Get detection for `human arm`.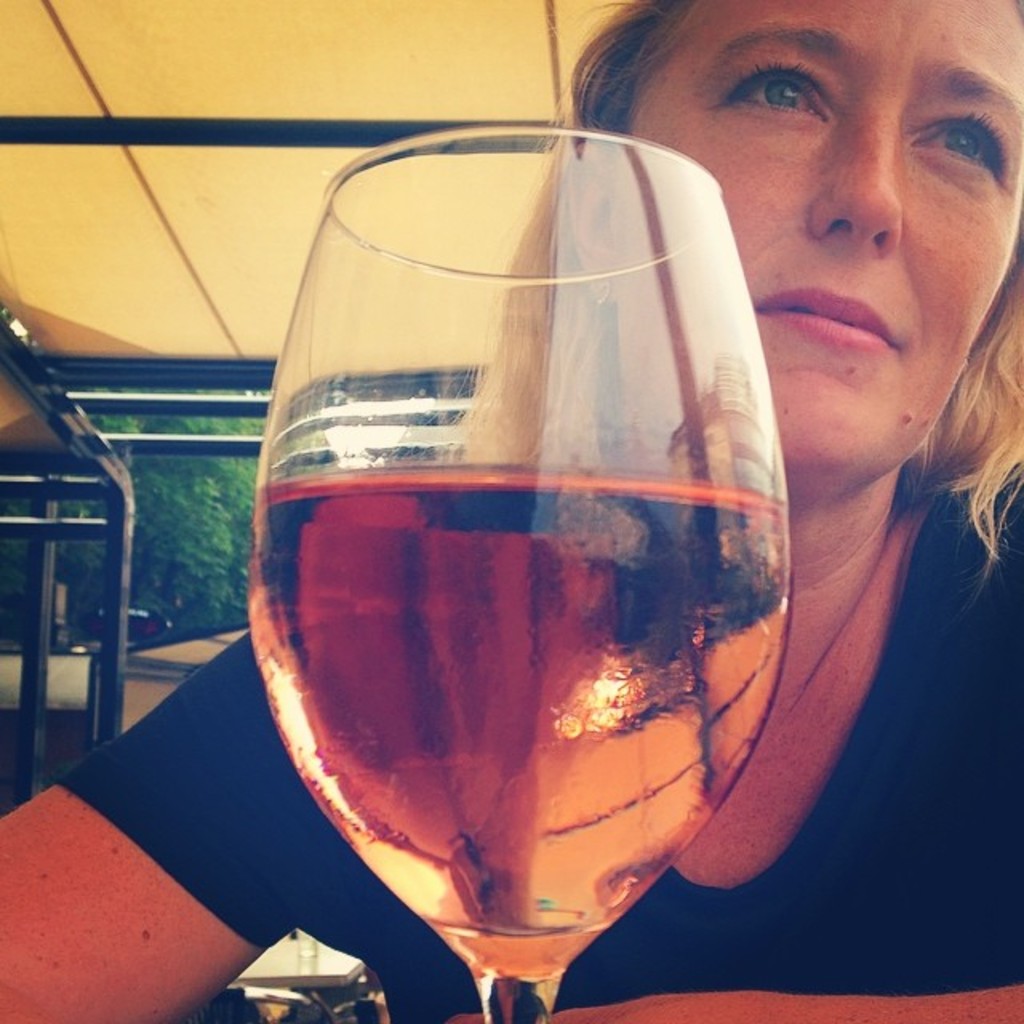
Detection: rect(0, 624, 320, 1022).
